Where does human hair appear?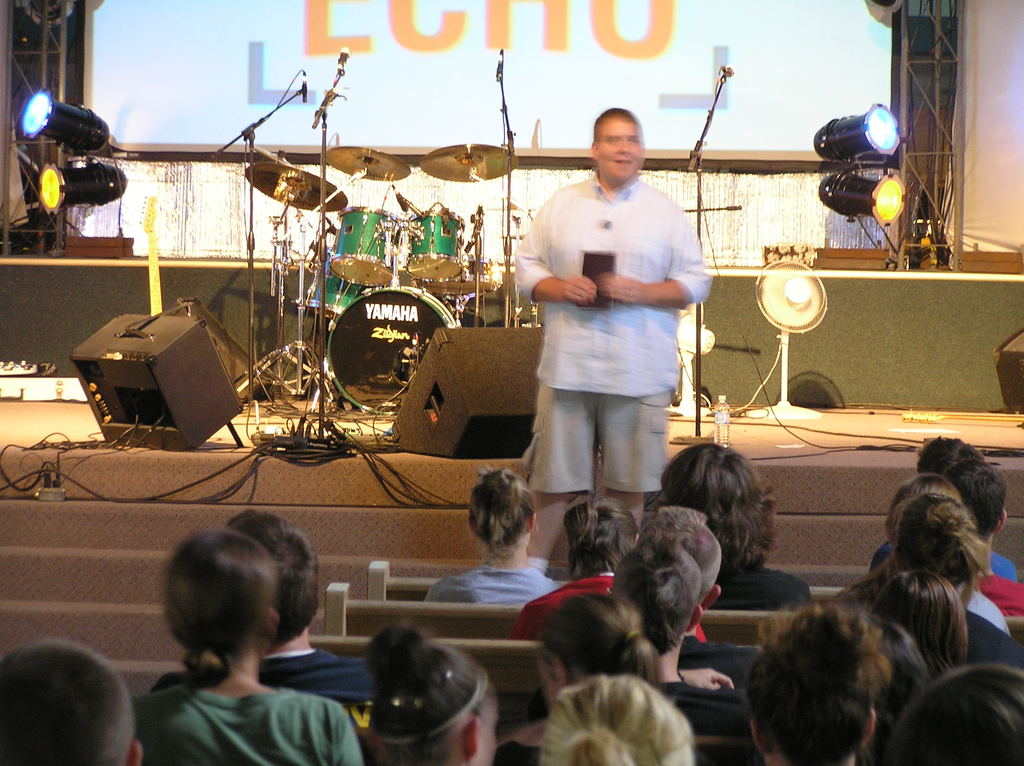
Appears at rect(889, 466, 973, 528).
